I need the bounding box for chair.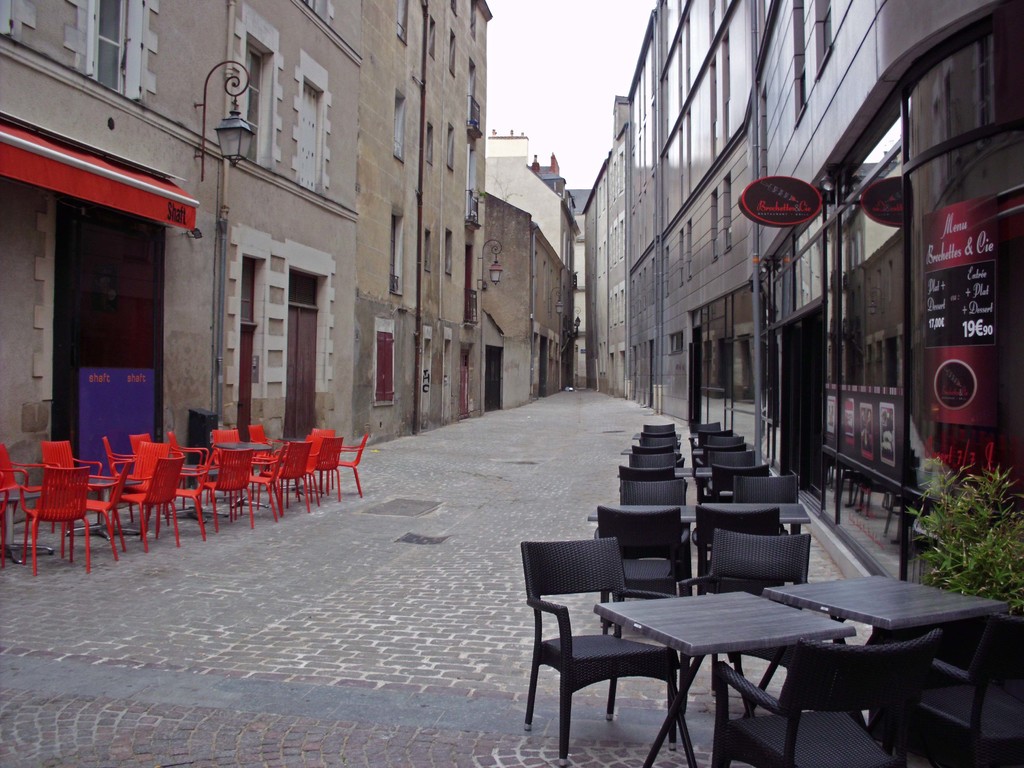
Here it is: pyautogui.locateOnScreen(599, 506, 691, 637).
